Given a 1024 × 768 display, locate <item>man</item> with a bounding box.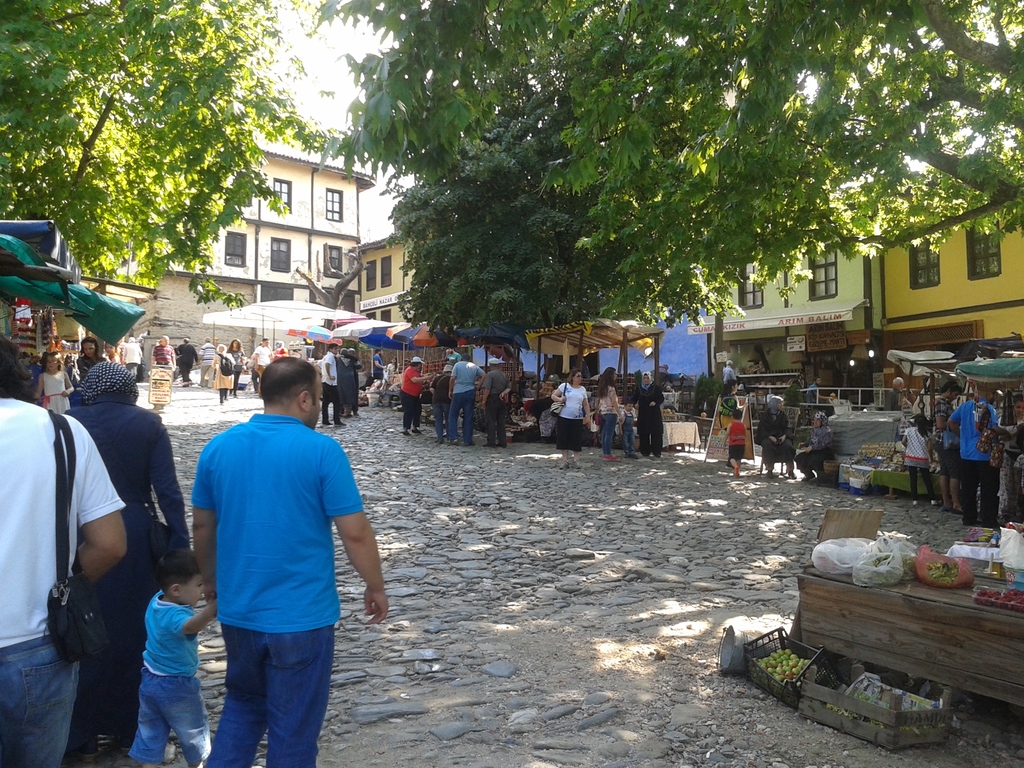
Located: [left=173, top=358, right=371, bottom=763].
